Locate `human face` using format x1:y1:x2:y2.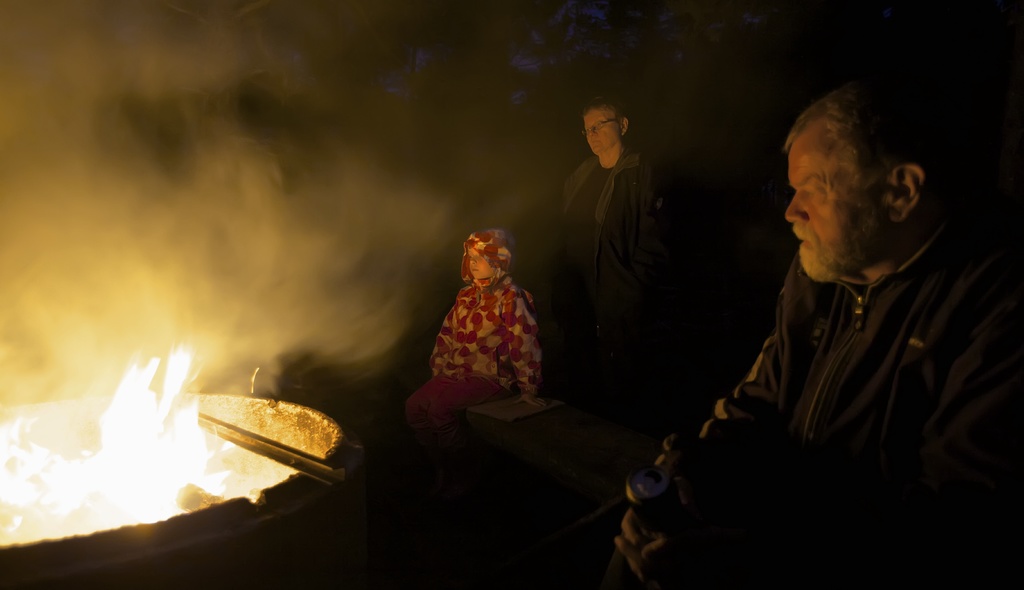
579:108:612:158.
